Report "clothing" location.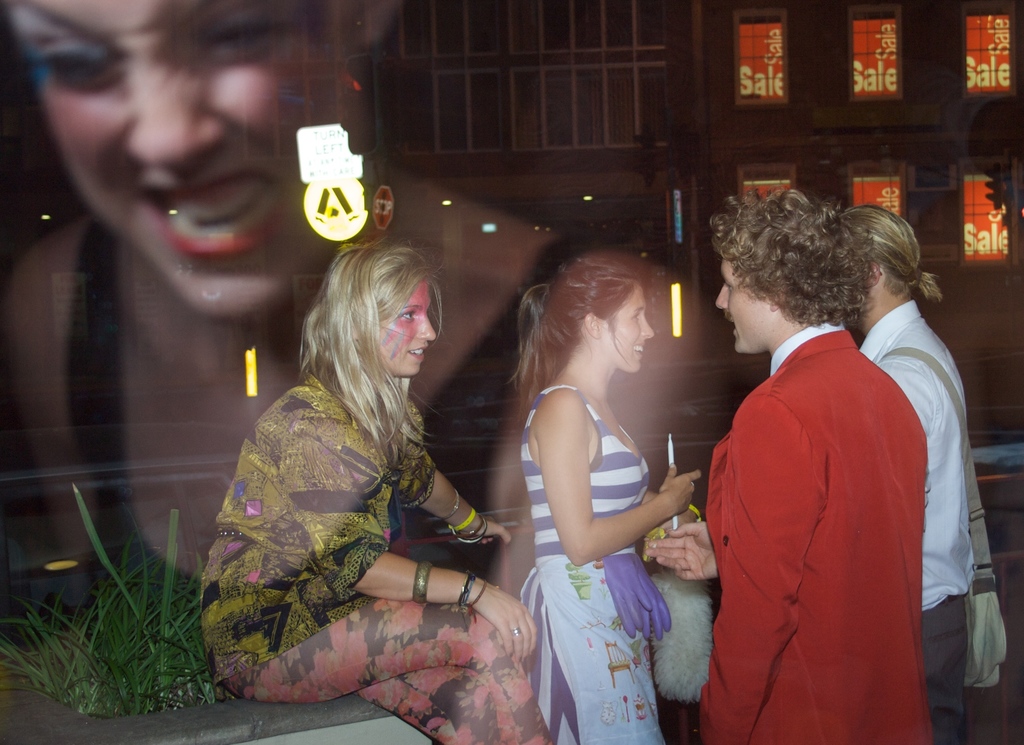
Report: 861/307/995/744.
